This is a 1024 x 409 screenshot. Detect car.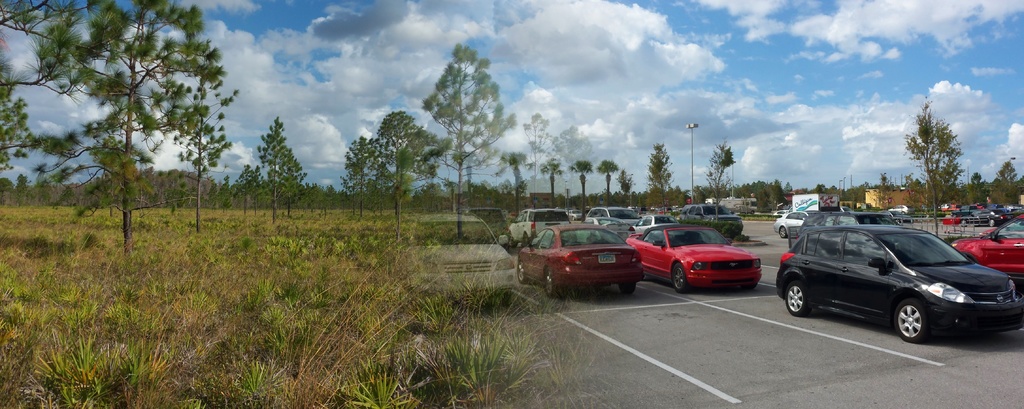
x1=953, y1=233, x2=1023, y2=278.
